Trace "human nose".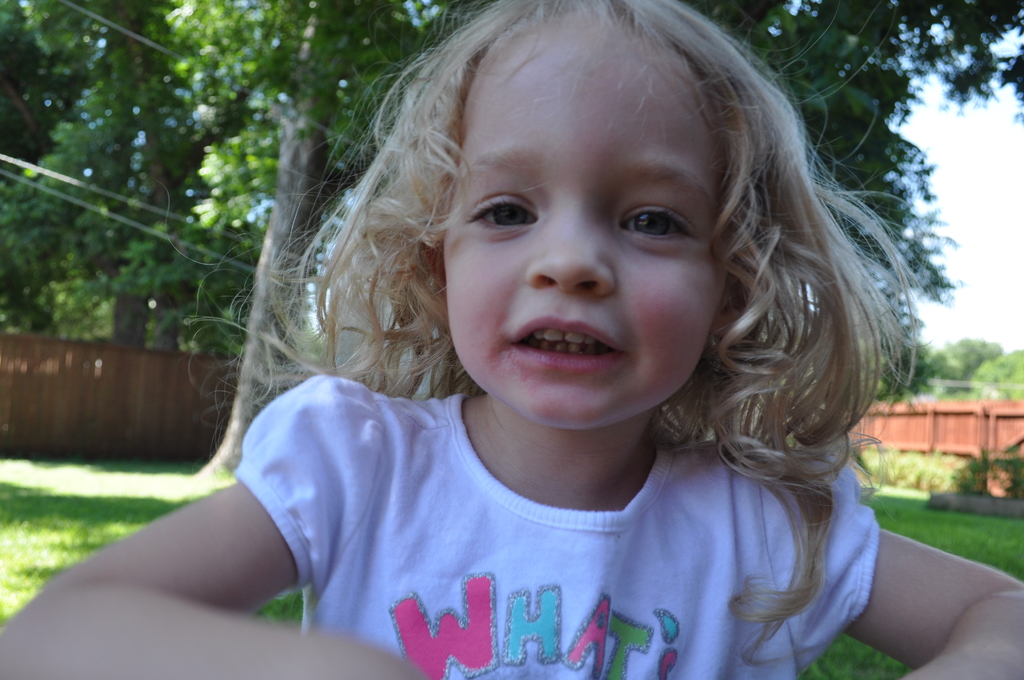
Traced to 523/198/616/298.
